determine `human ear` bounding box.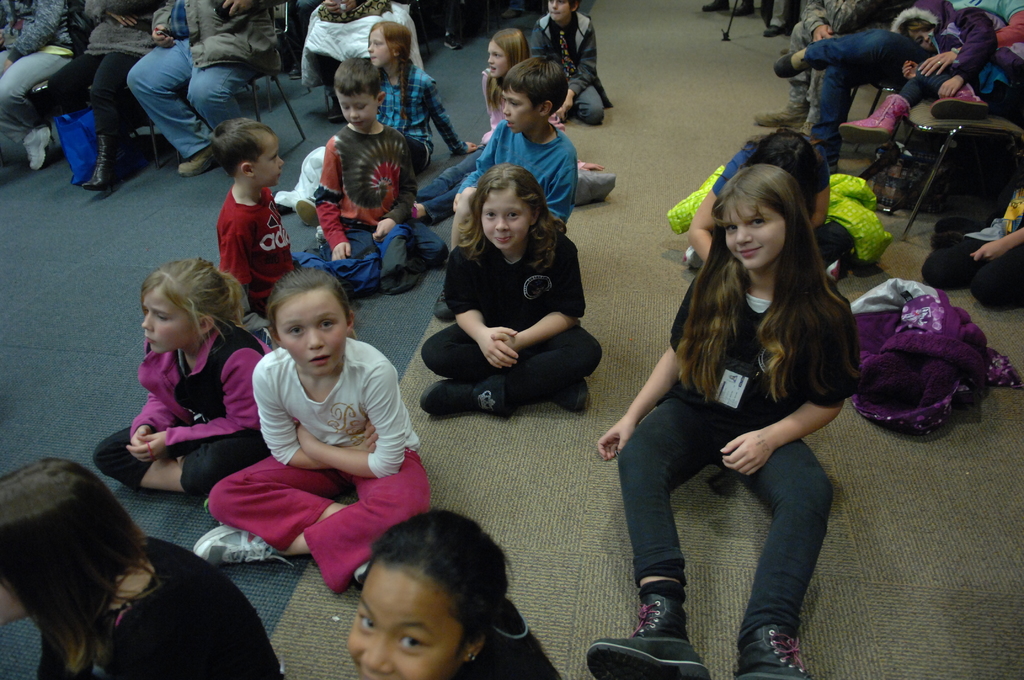
Determined: [x1=568, y1=0, x2=579, y2=14].
